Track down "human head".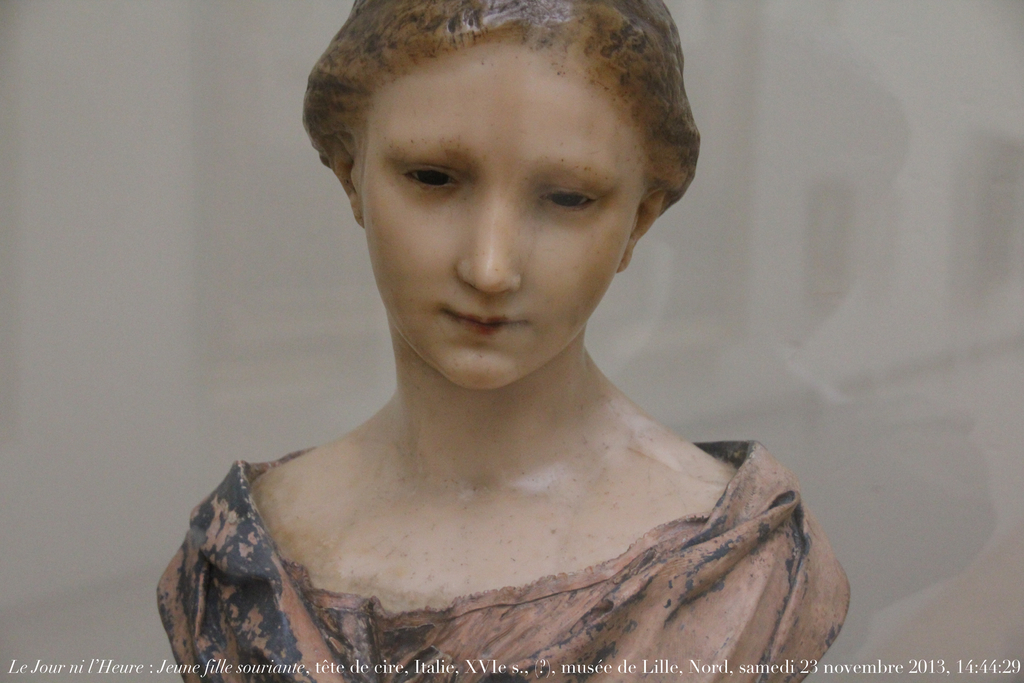
Tracked to [286, 0, 705, 334].
